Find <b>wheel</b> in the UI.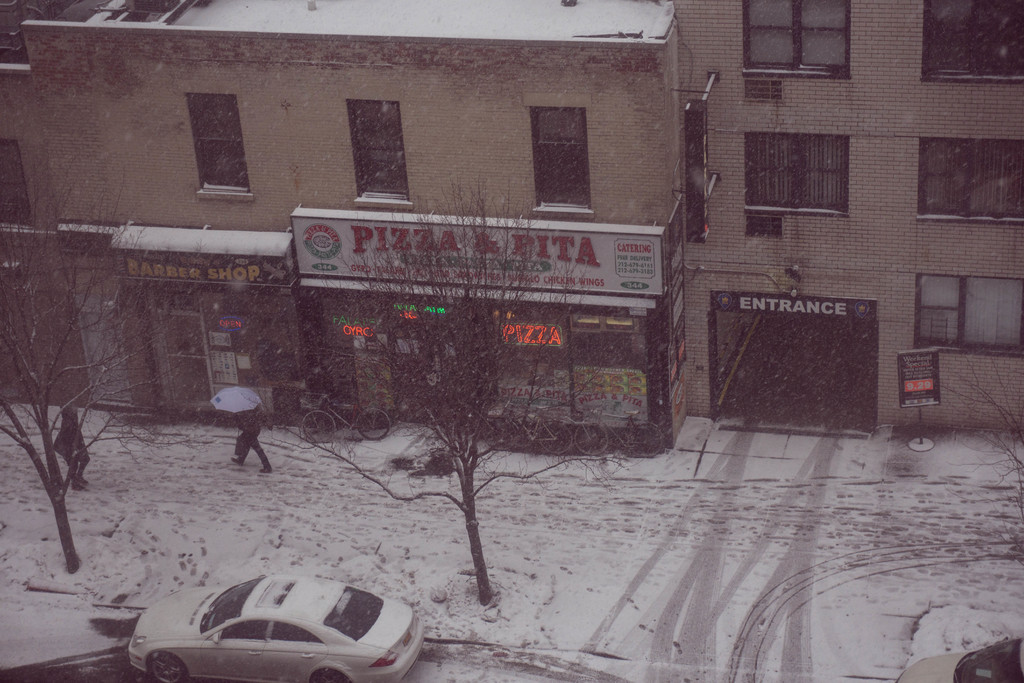
UI element at x1=484, y1=416, x2=521, y2=452.
